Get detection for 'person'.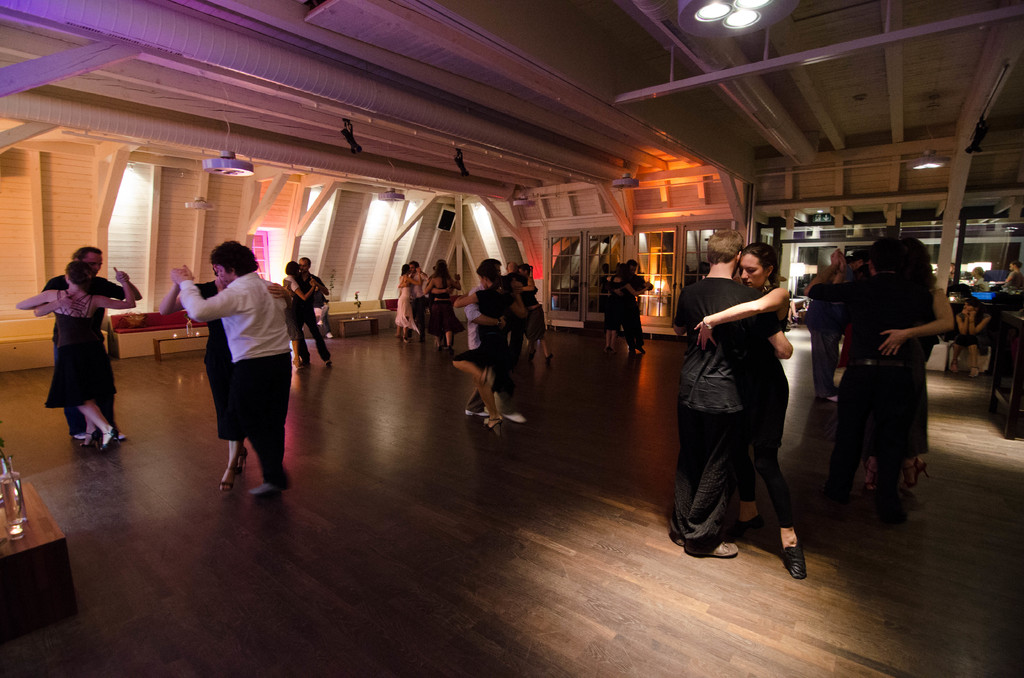
Detection: 153, 240, 292, 490.
